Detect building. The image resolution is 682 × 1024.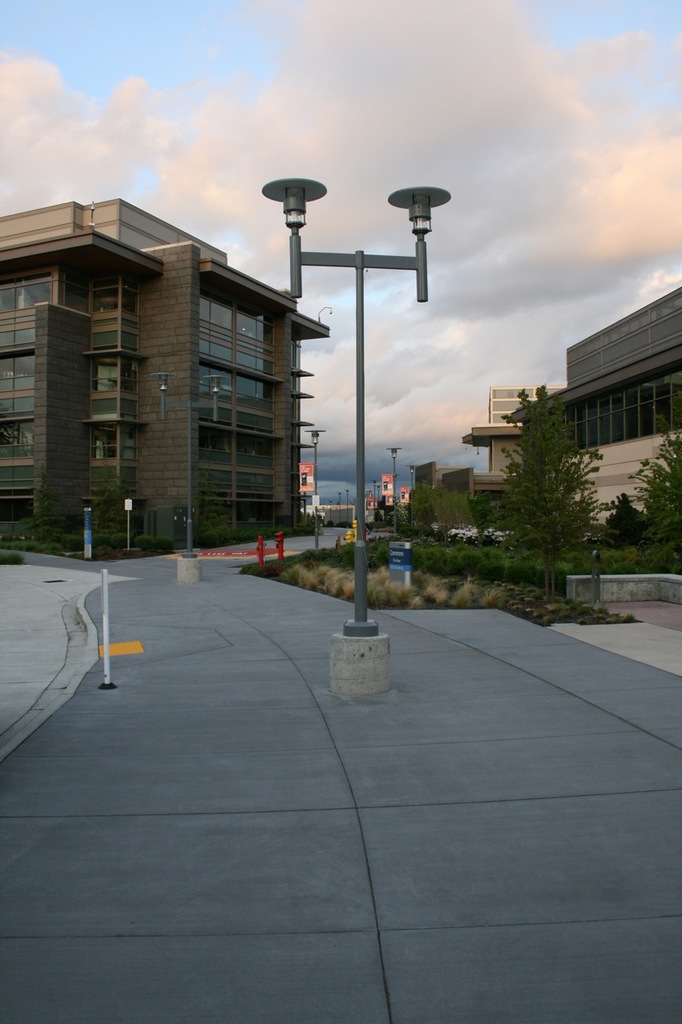
detection(0, 197, 334, 549).
